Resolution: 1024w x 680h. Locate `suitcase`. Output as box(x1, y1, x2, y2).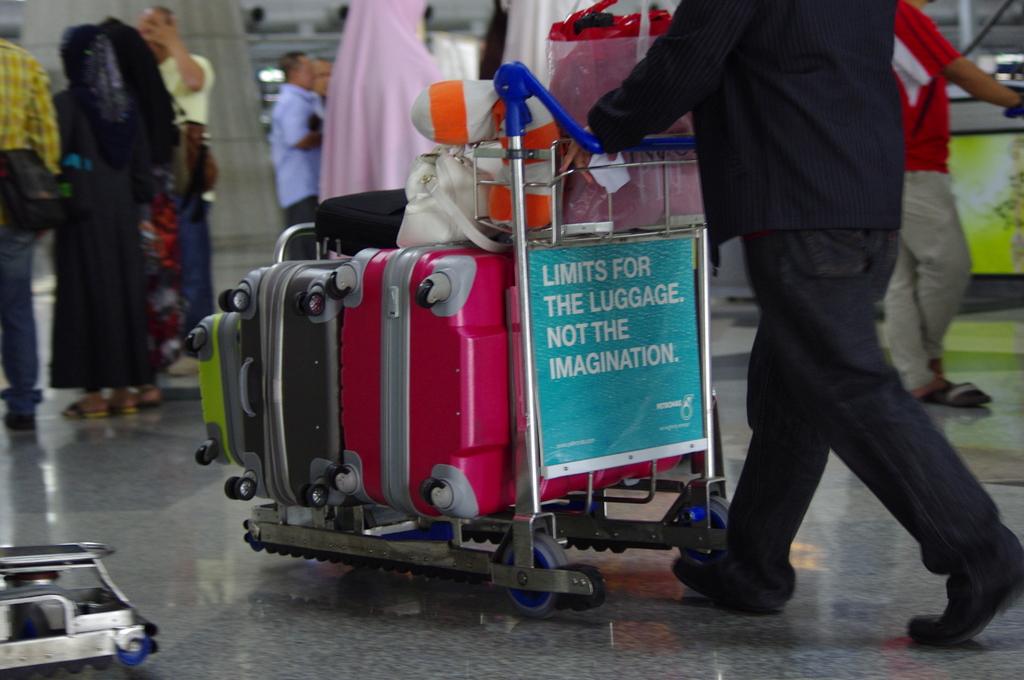
box(180, 310, 243, 474).
